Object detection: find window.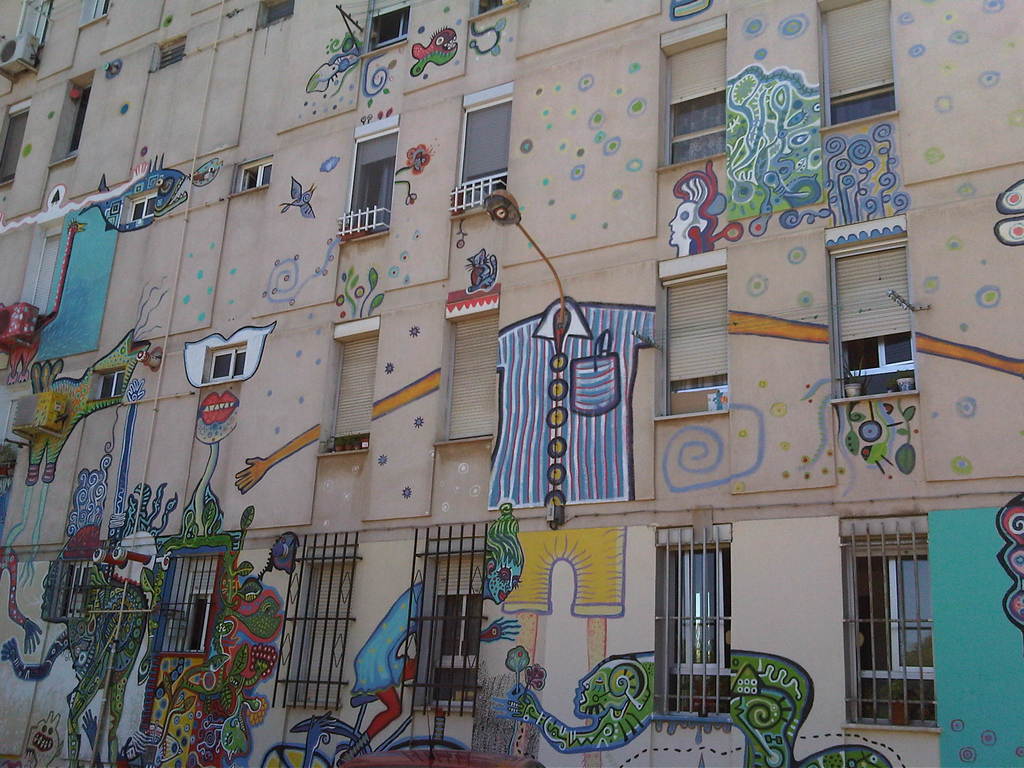
BBox(425, 552, 487, 708).
